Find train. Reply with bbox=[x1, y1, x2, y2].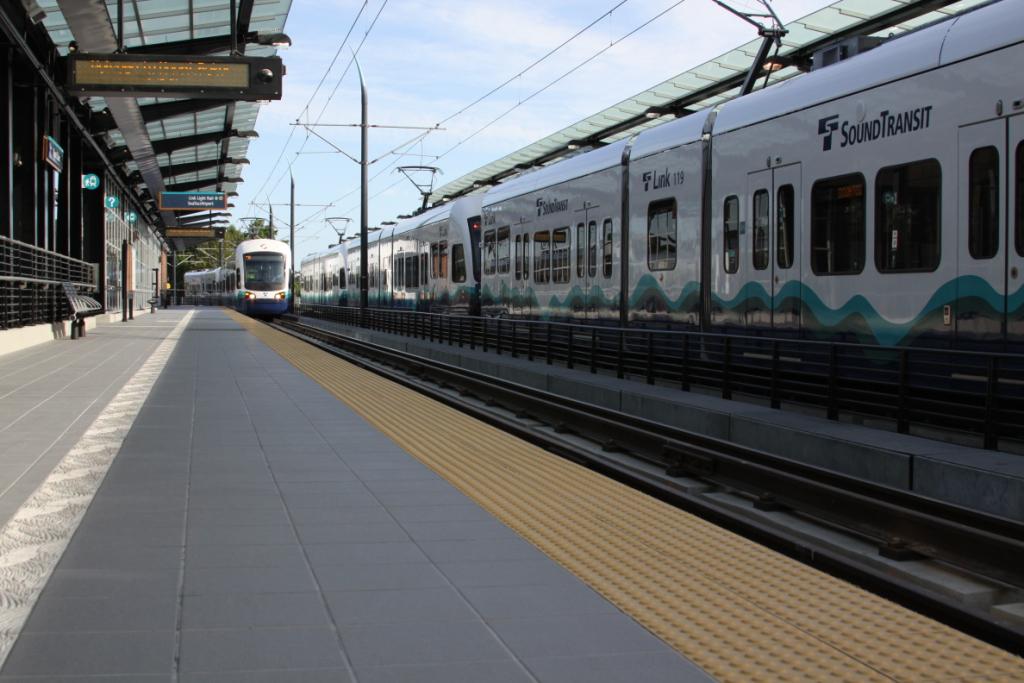
bbox=[176, 211, 296, 319].
